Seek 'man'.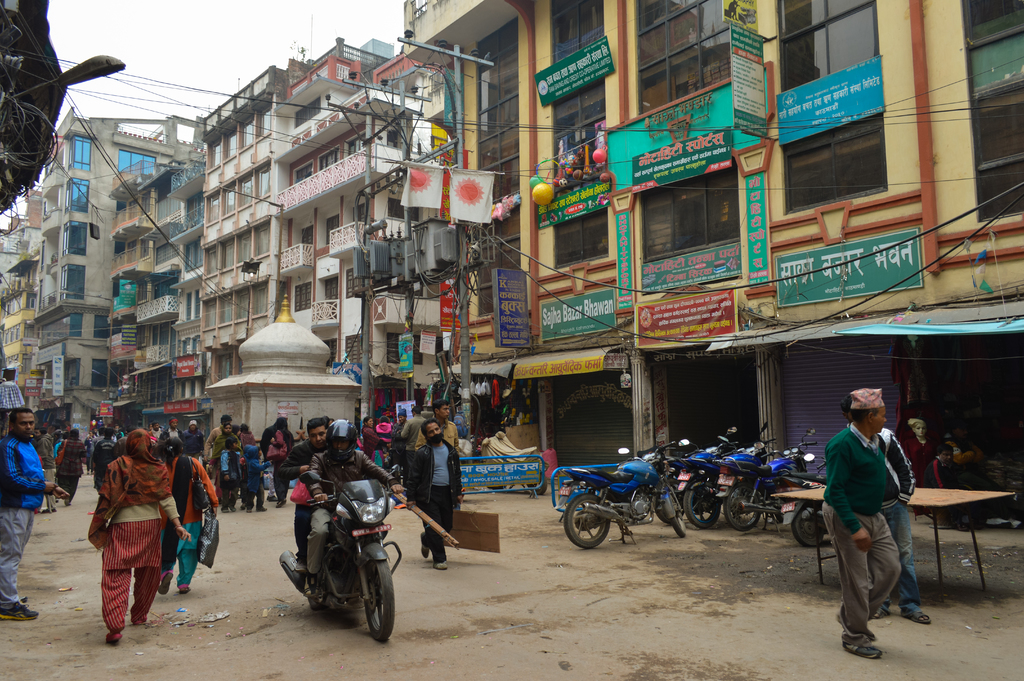
rect(1, 408, 73, 624).
